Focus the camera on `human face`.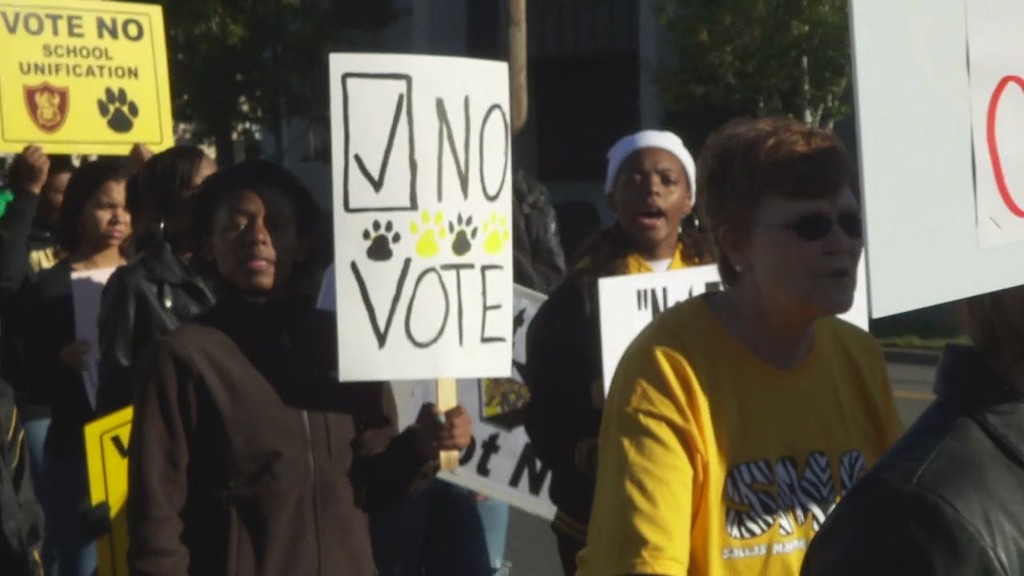
Focus region: detection(199, 185, 302, 300).
